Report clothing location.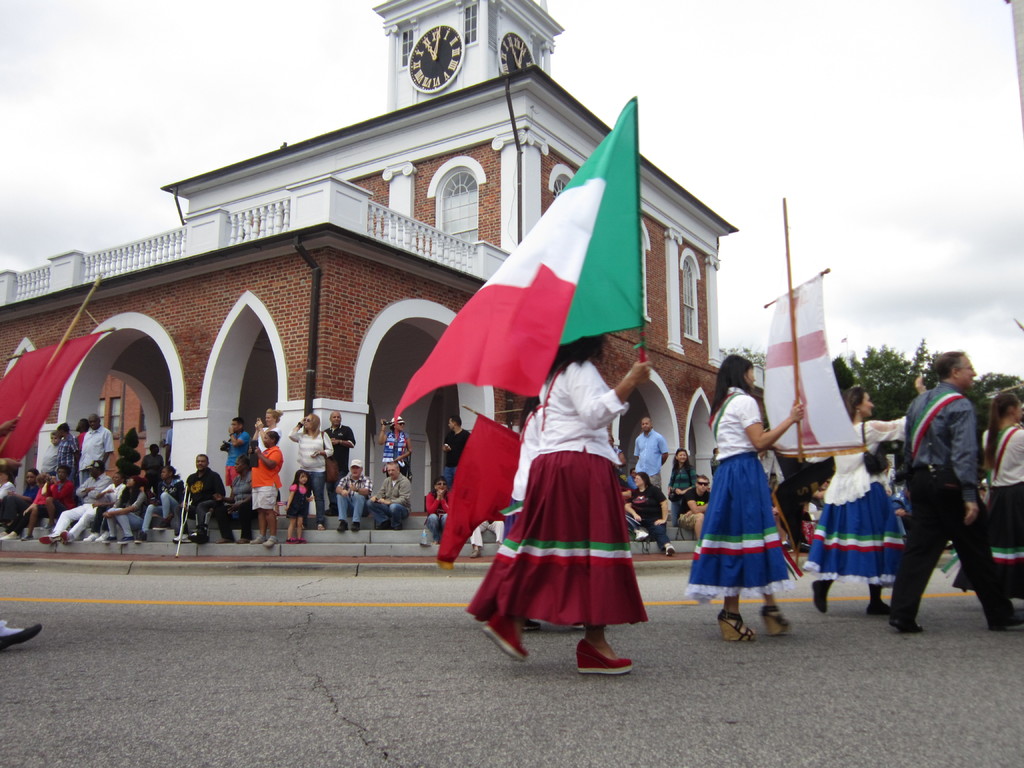
Report: (184, 464, 258, 534).
